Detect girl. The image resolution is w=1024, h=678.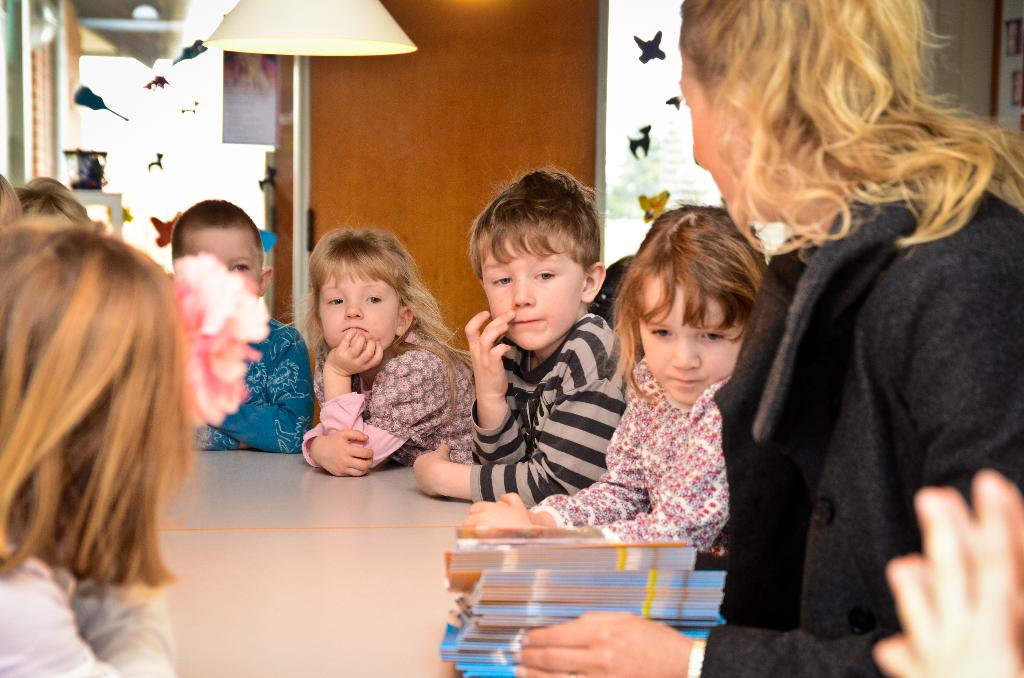
locate(301, 216, 474, 478).
